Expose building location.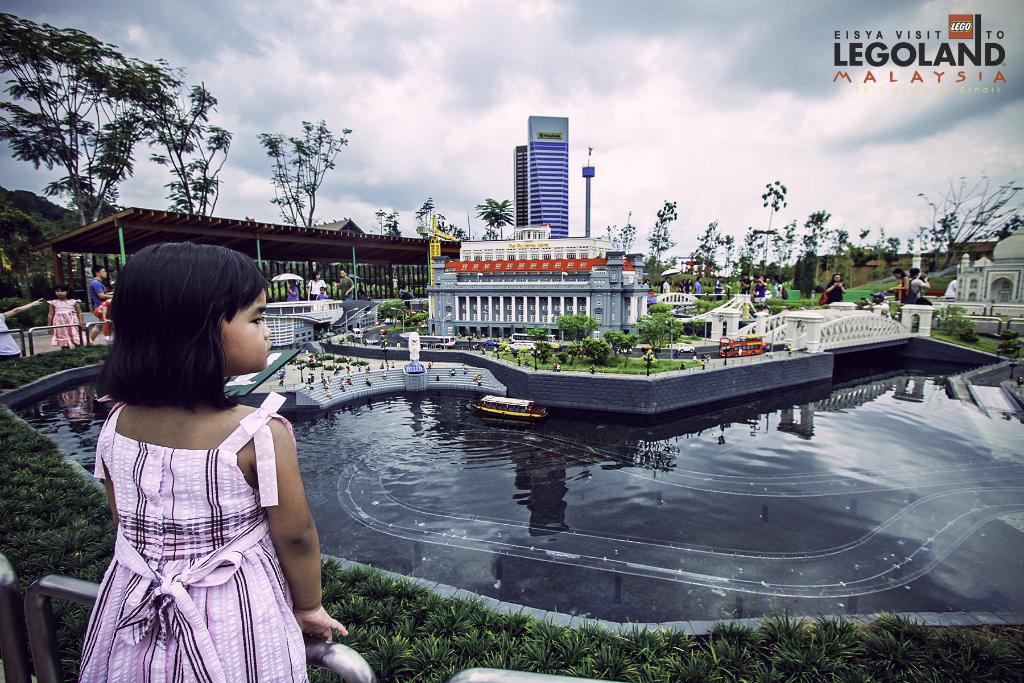
Exposed at pyautogui.locateOnScreen(253, 220, 447, 313).
